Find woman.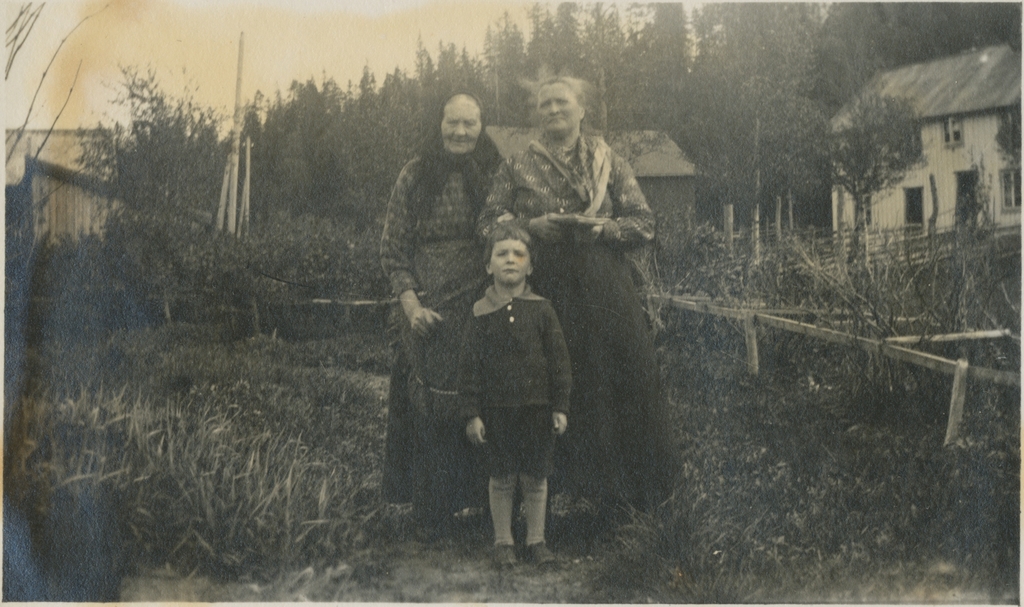
[left=498, top=113, right=661, bottom=570].
